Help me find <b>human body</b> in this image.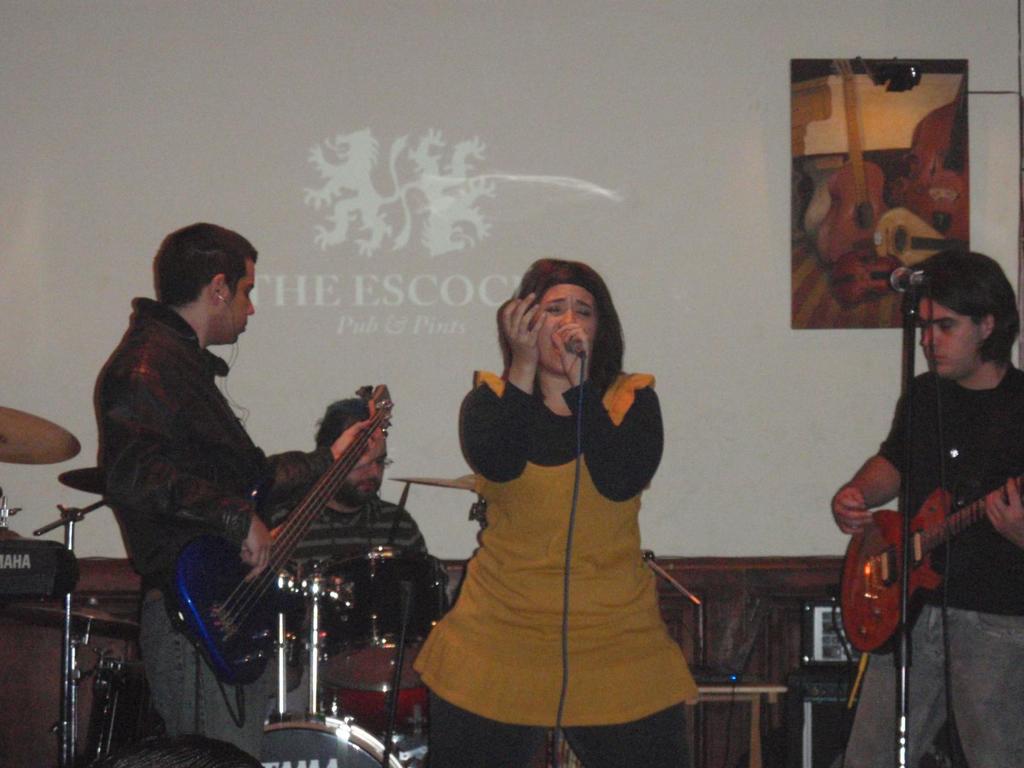
Found it: [x1=412, y1=289, x2=701, y2=767].
